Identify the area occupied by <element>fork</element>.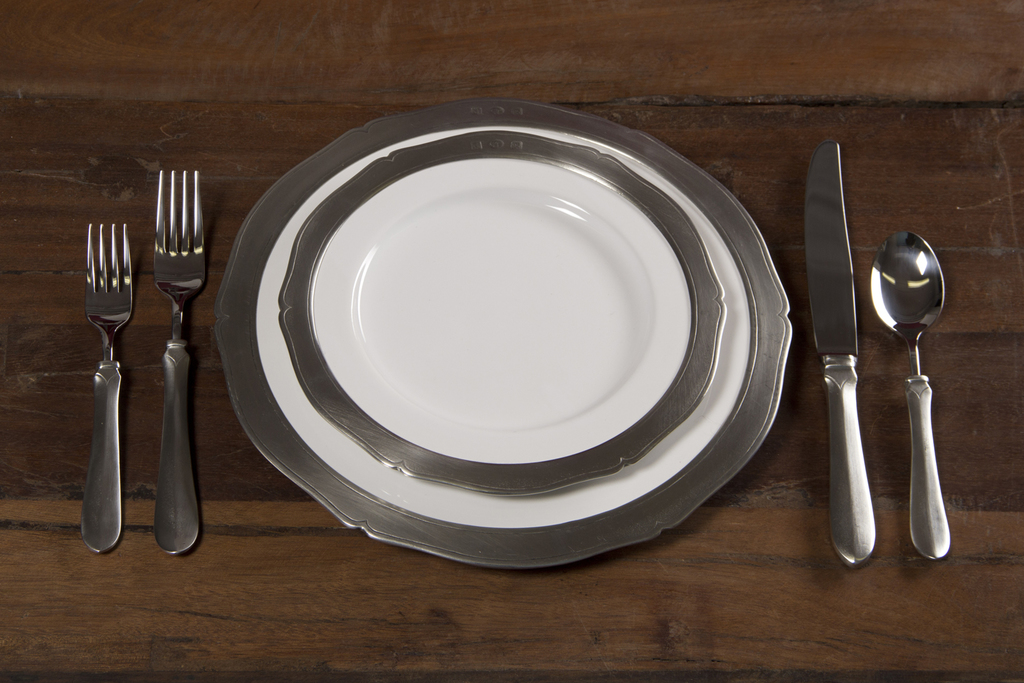
Area: (150, 168, 204, 558).
